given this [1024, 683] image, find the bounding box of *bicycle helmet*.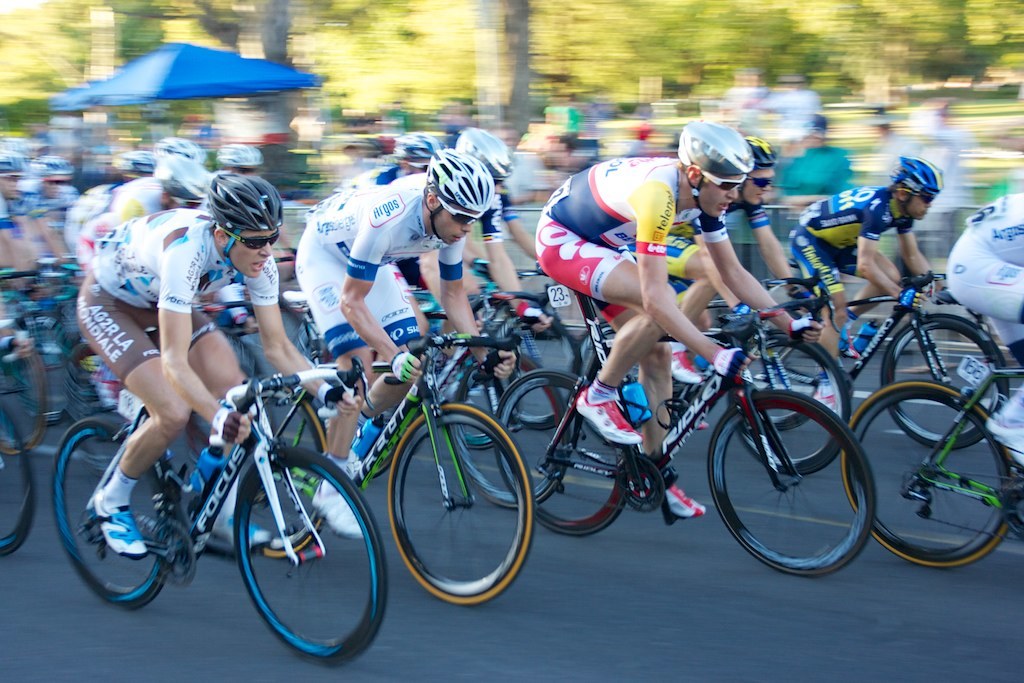
<bbox>743, 138, 775, 170</bbox>.
